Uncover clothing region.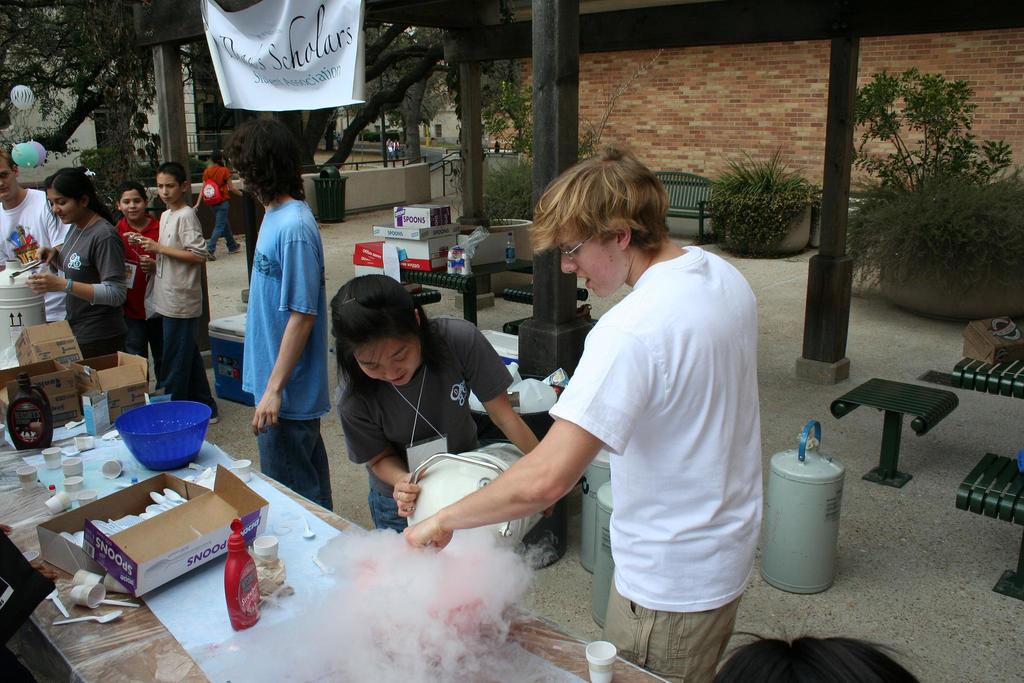
Uncovered: <bbox>556, 250, 819, 670</bbox>.
